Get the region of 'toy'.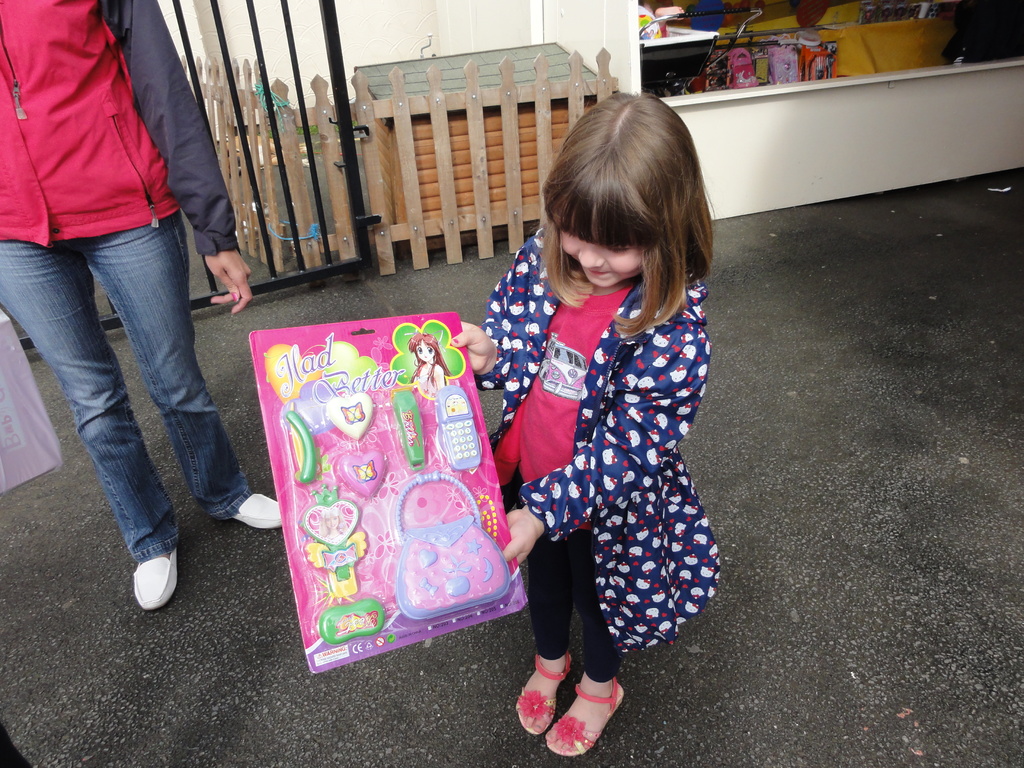
box=[770, 47, 800, 84].
